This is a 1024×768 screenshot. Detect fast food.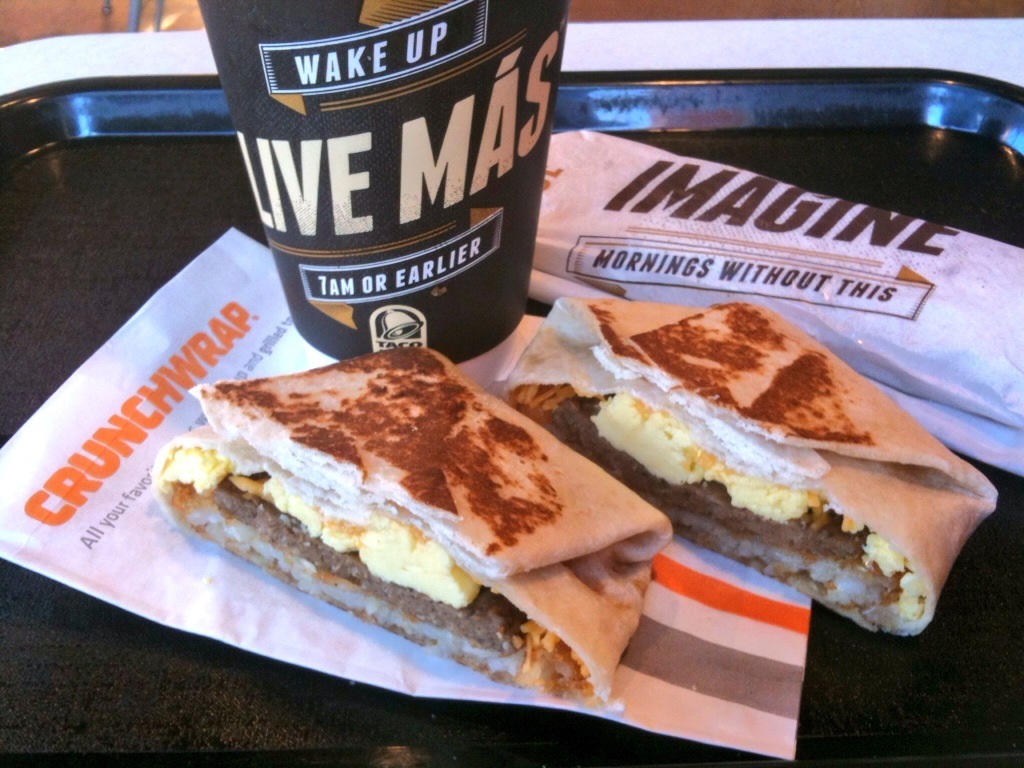
Rect(423, 264, 1000, 624).
